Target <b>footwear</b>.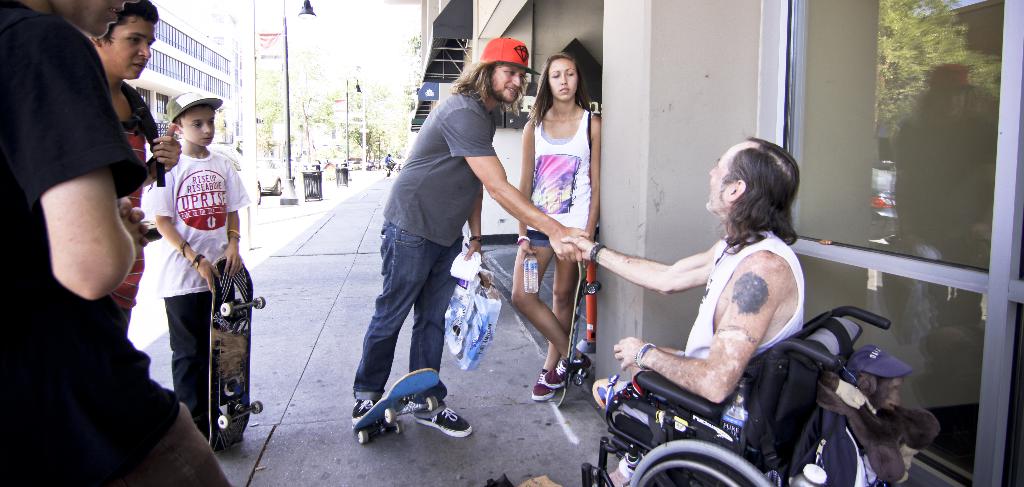
Target region: (left=545, top=353, right=589, bottom=386).
